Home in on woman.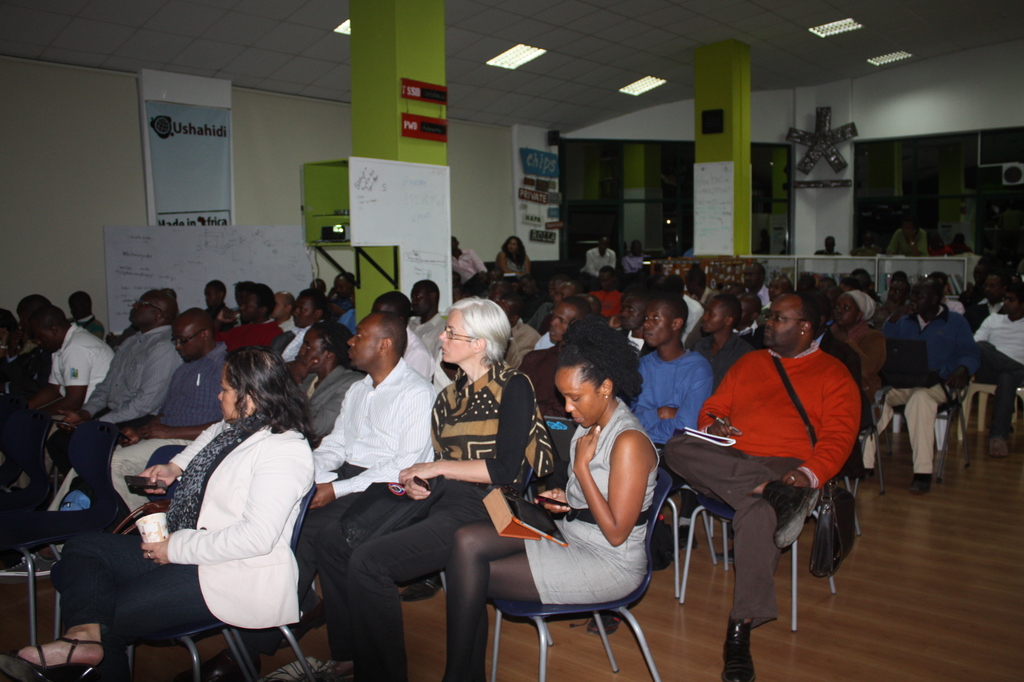
Homed in at box=[326, 297, 569, 681].
